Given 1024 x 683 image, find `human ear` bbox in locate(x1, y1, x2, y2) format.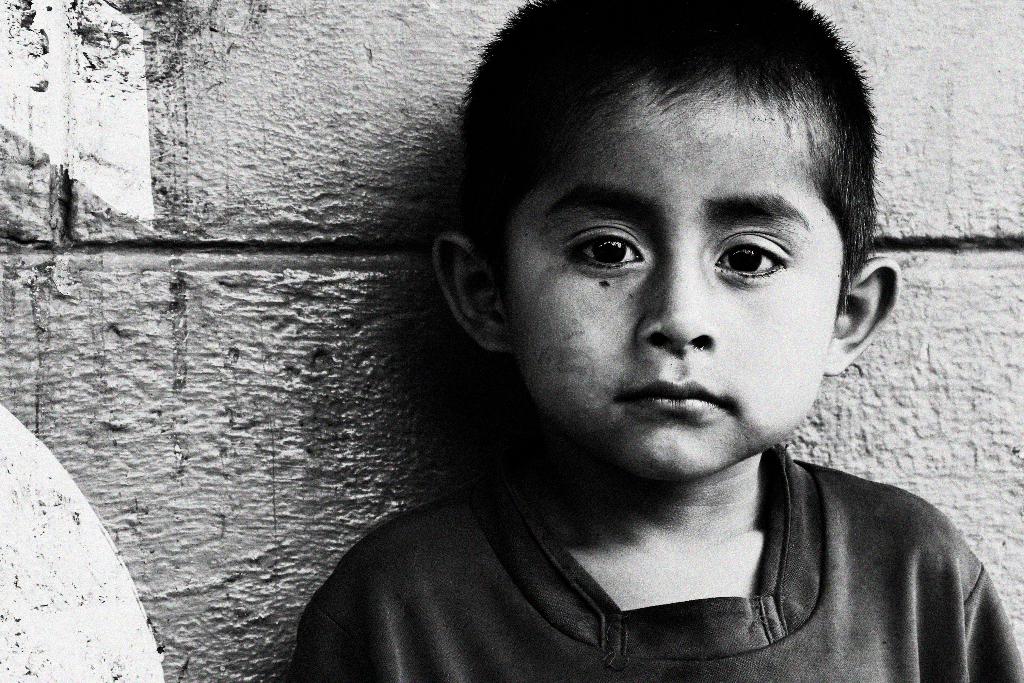
locate(824, 257, 901, 374).
